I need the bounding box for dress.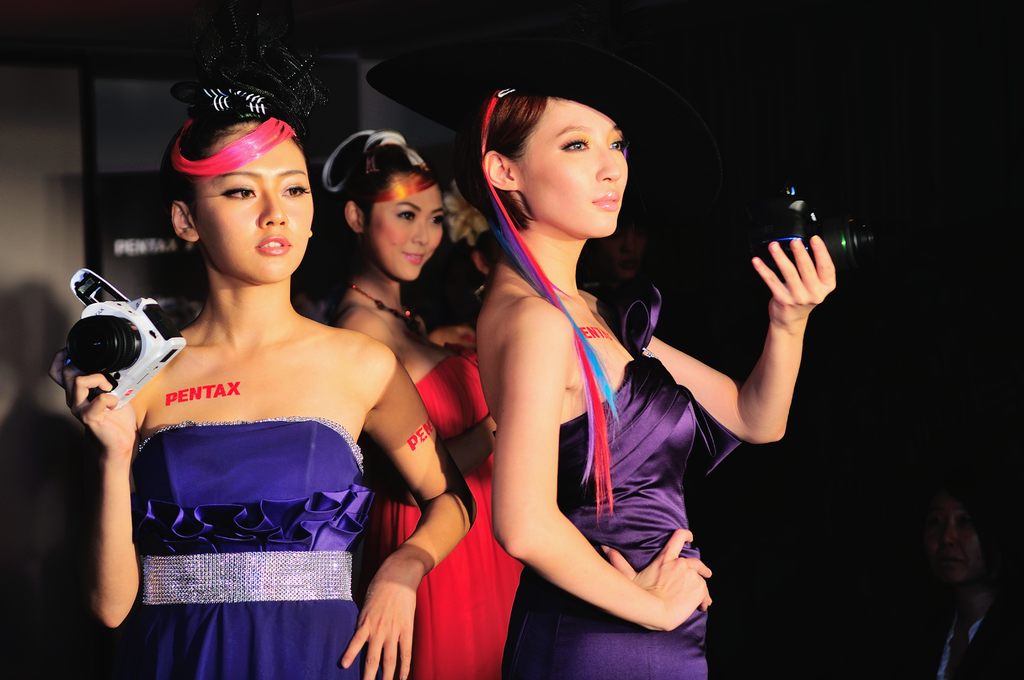
Here it is: (141, 417, 381, 679).
